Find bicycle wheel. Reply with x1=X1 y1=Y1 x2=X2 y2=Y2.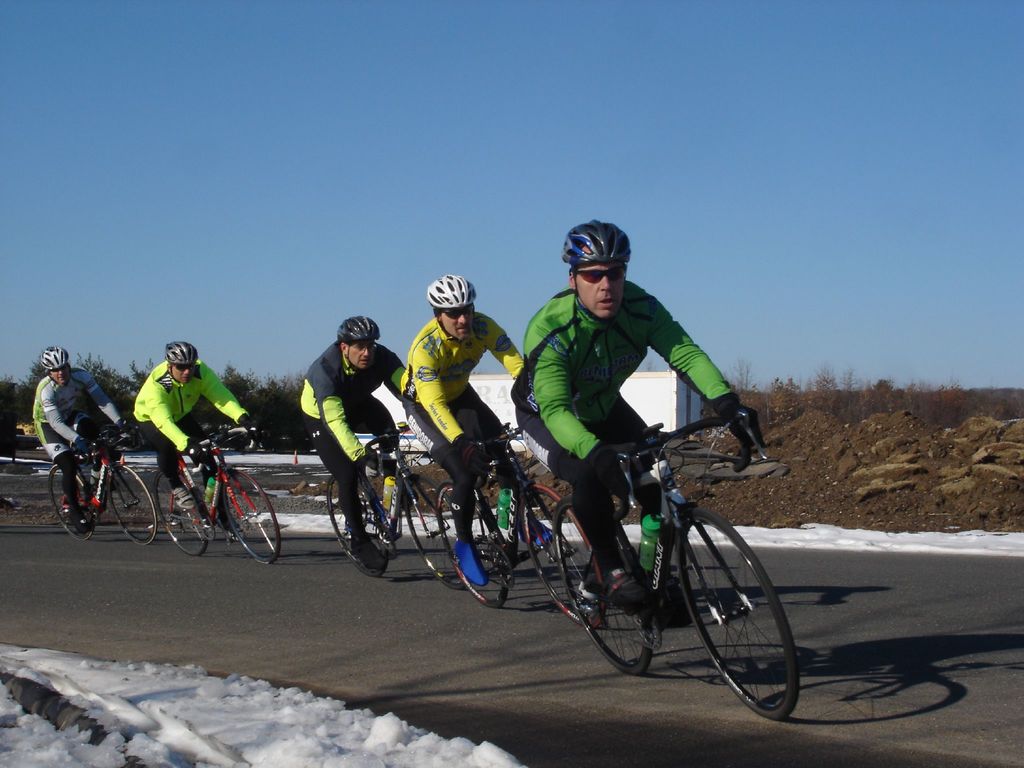
x1=153 y1=475 x2=205 y2=556.
